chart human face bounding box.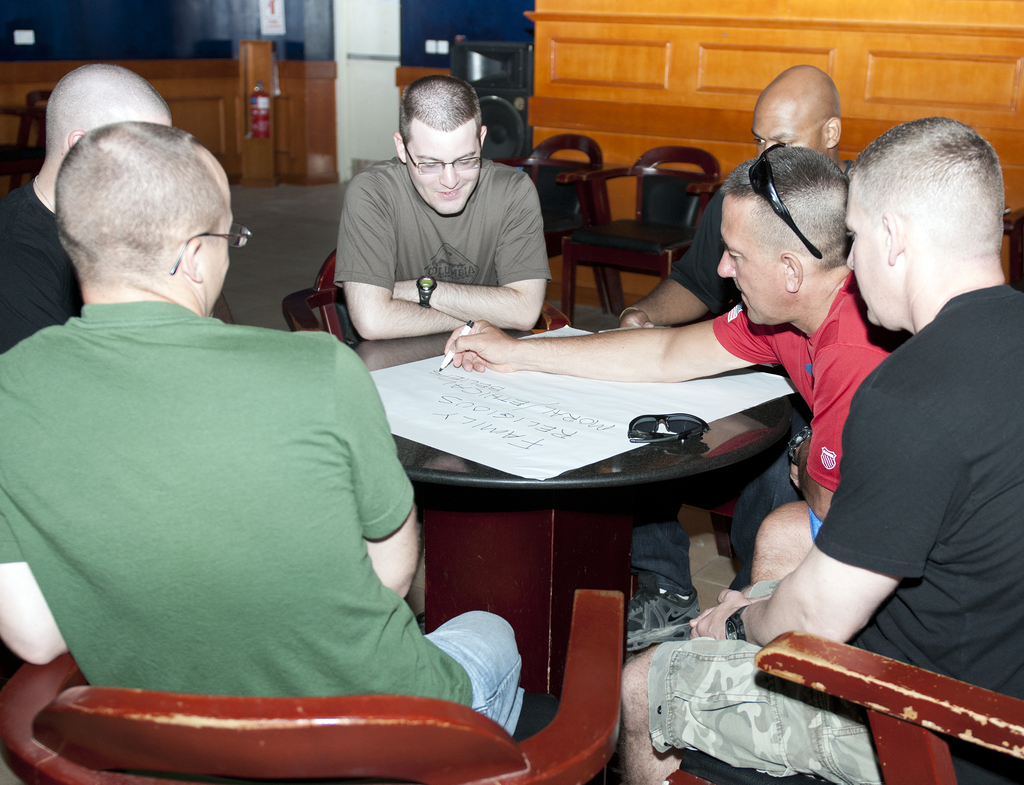
Charted: (x1=408, y1=125, x2=479, y2=217).
